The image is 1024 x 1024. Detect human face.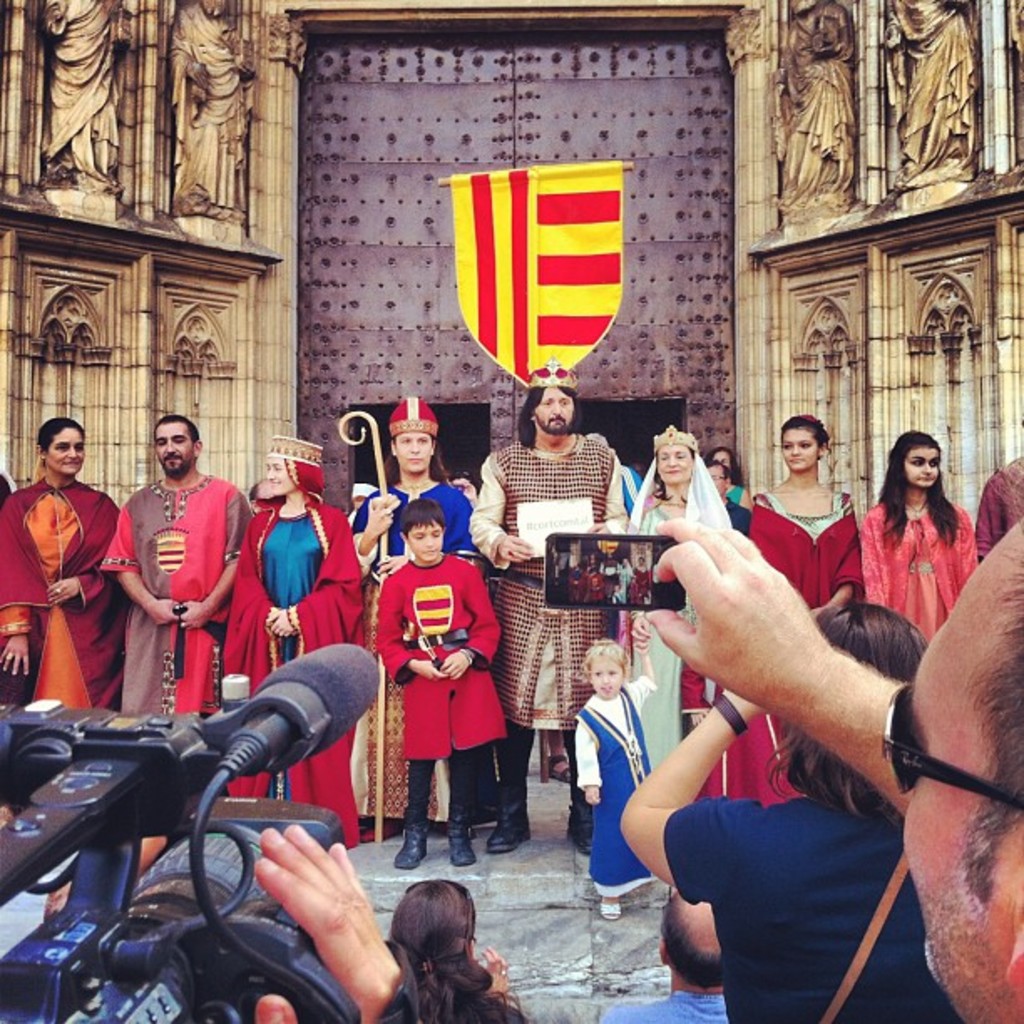
Detection: pyautogui.locateOnScreen(659, 450, 696, 482).
